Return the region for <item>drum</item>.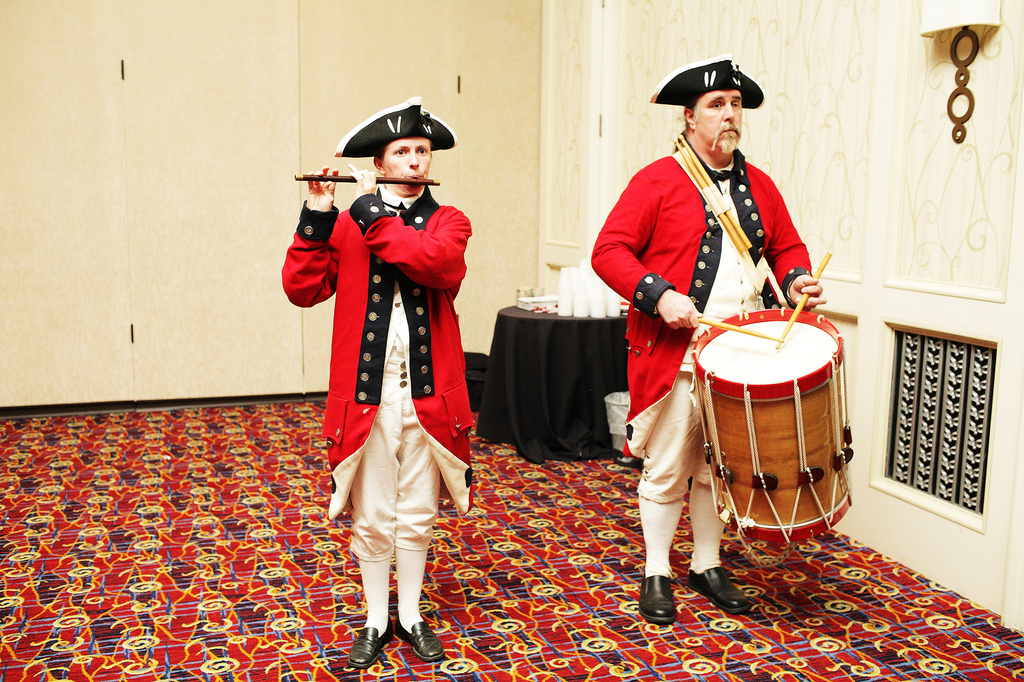
689 309 852 543.
